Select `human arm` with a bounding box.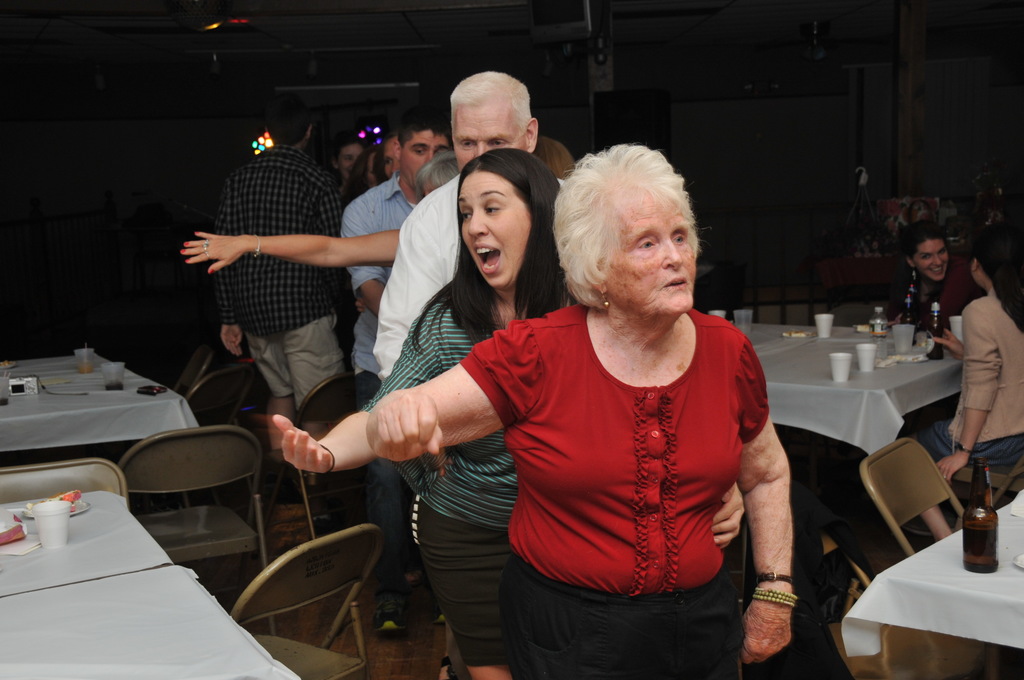
bbox=[732, 340, 803, 674].
